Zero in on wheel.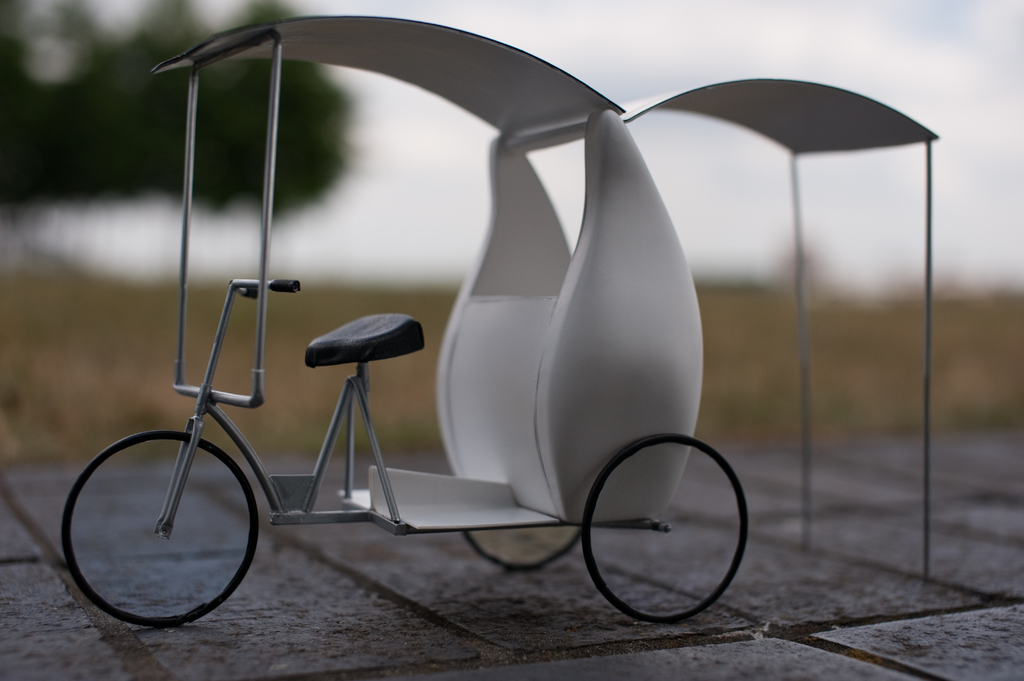
Zeroed in: detection(59, 429, 262, 629).
